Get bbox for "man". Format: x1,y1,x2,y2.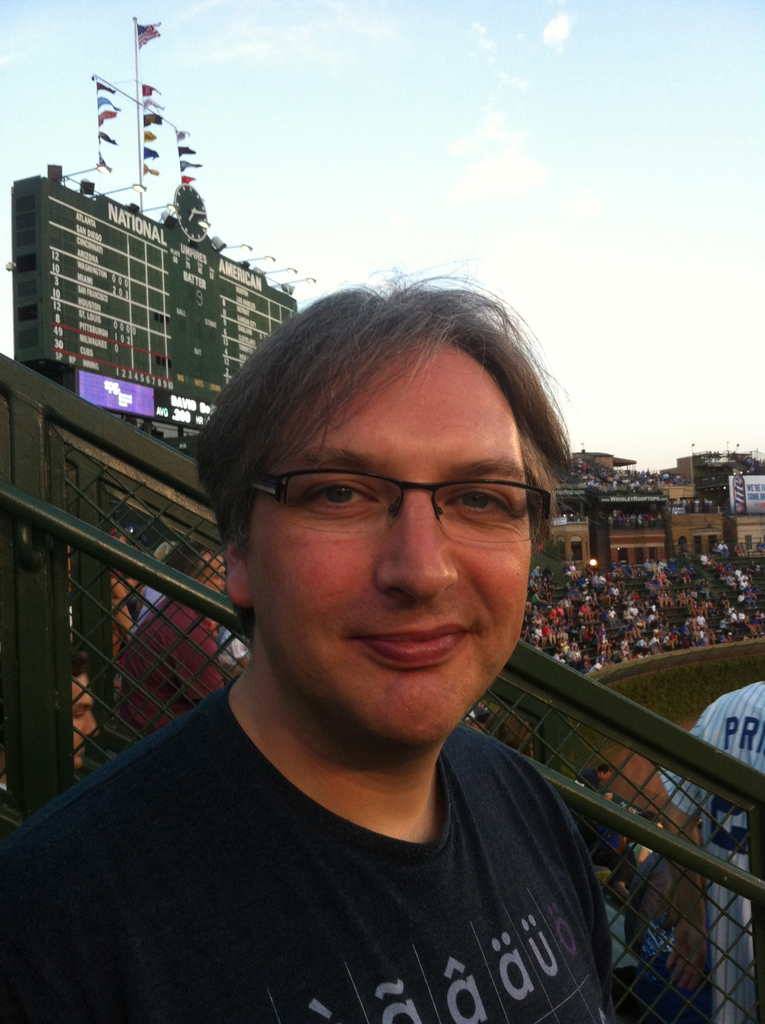
658,673,764,1023.
